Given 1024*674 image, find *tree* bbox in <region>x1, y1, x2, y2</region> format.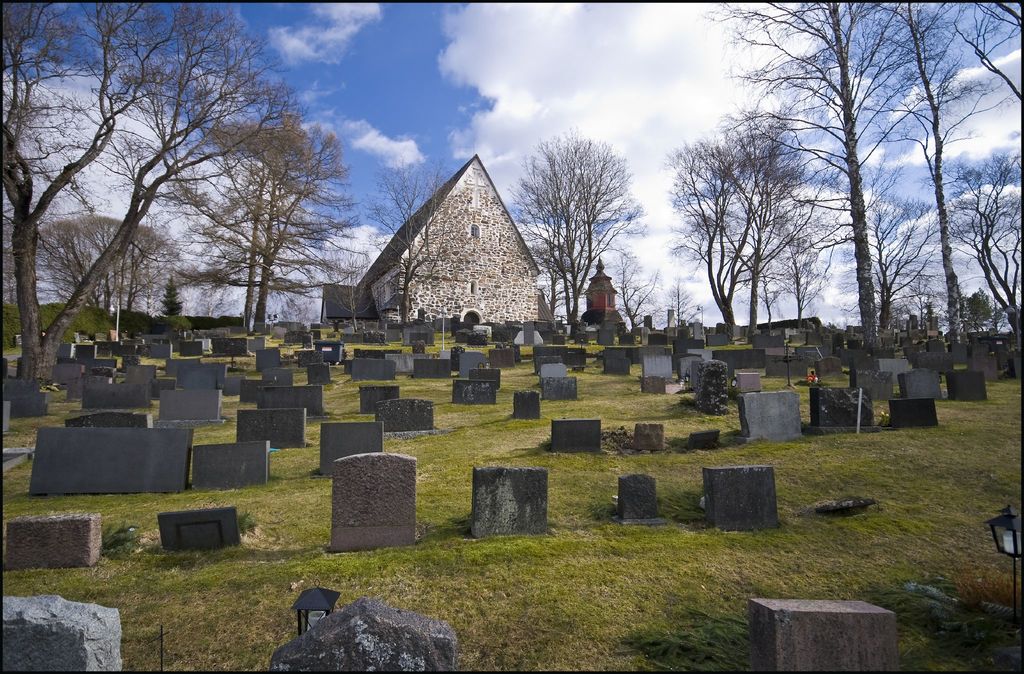
<region>790, 200, 848, 340</region>.
